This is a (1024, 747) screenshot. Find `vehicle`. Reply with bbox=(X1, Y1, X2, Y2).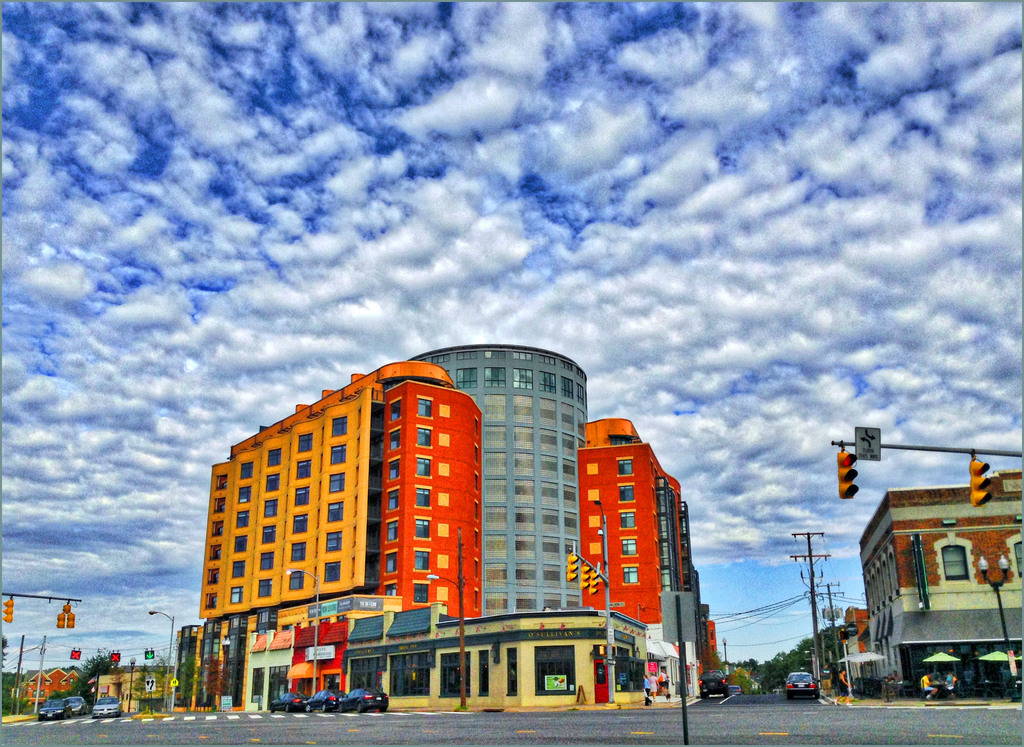
bbox=(696, 670, 728, 698).
